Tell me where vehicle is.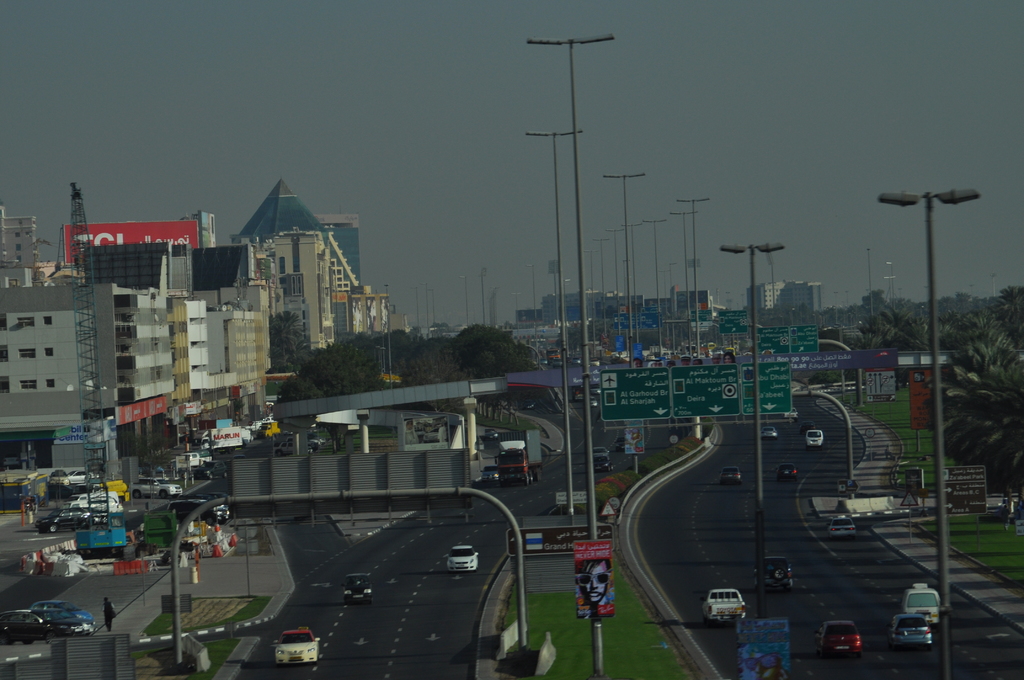
vehicle is at 827/515/856/540.
